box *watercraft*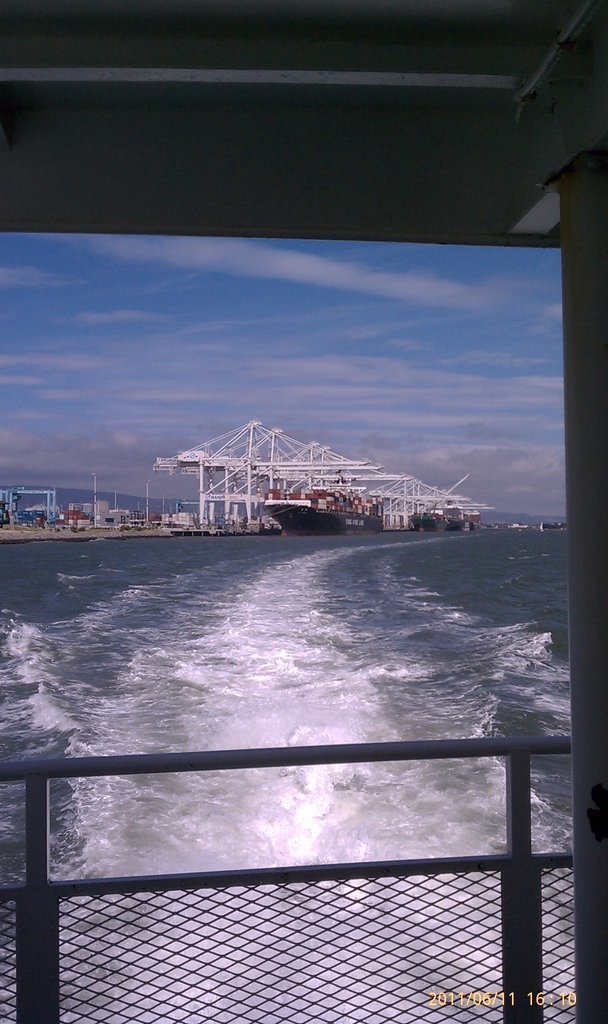
(263,469,393,546)
